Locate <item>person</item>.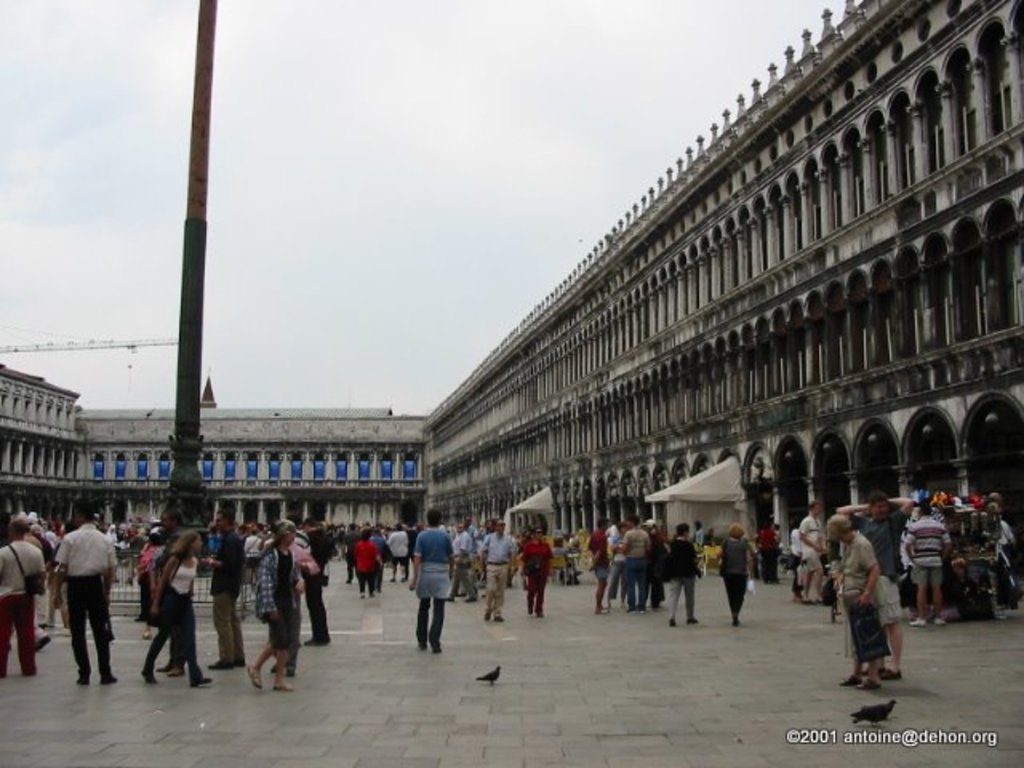
Bounding box: region(520, 523, 557, 618).
